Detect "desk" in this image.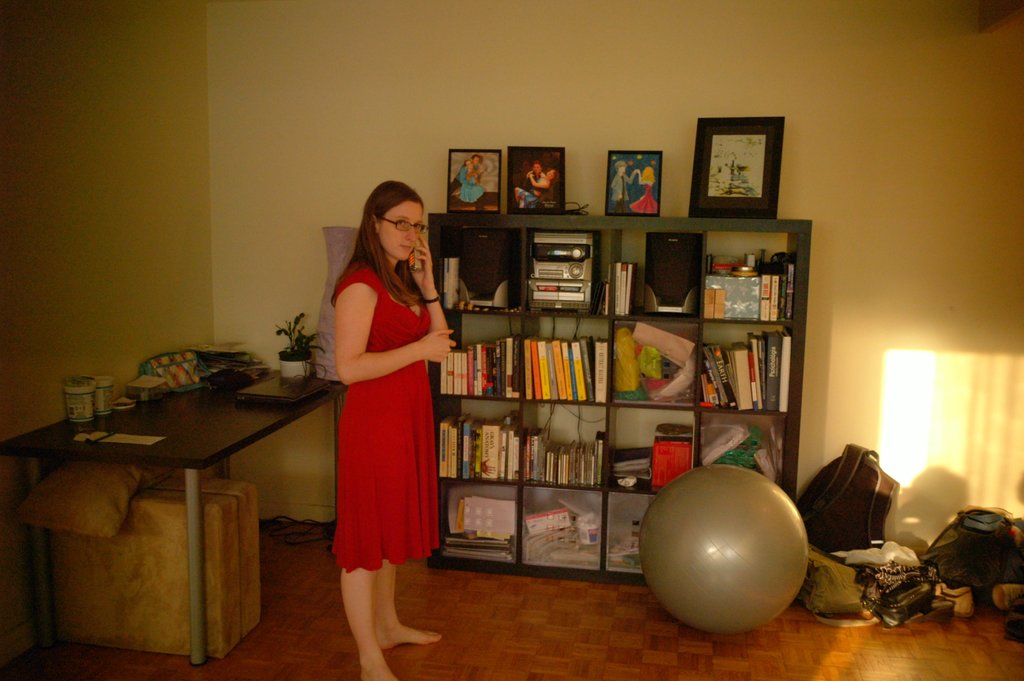
Detection: pyautogui.locateOnScreen(0, 361, 348, 664).
